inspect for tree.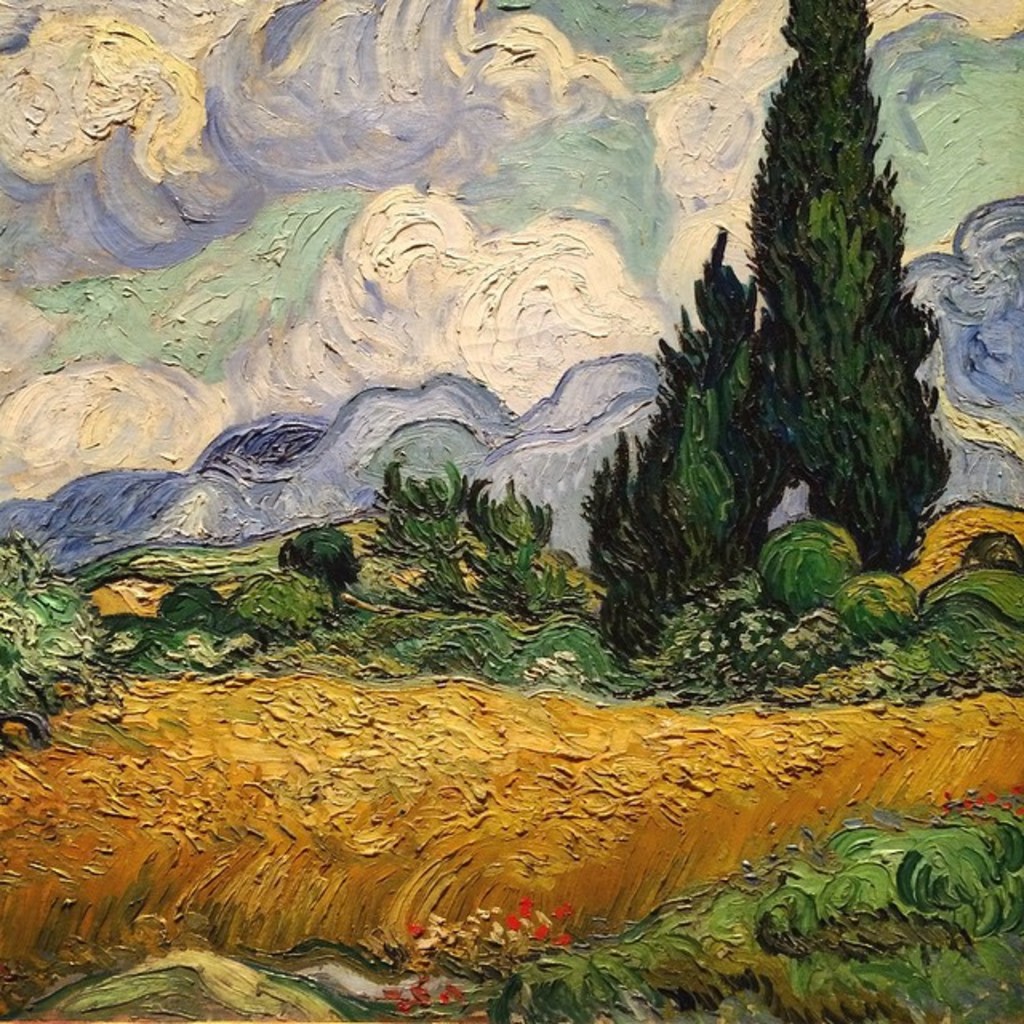
Inspection: x1=581 y1=232 x2=749 y2=590.
